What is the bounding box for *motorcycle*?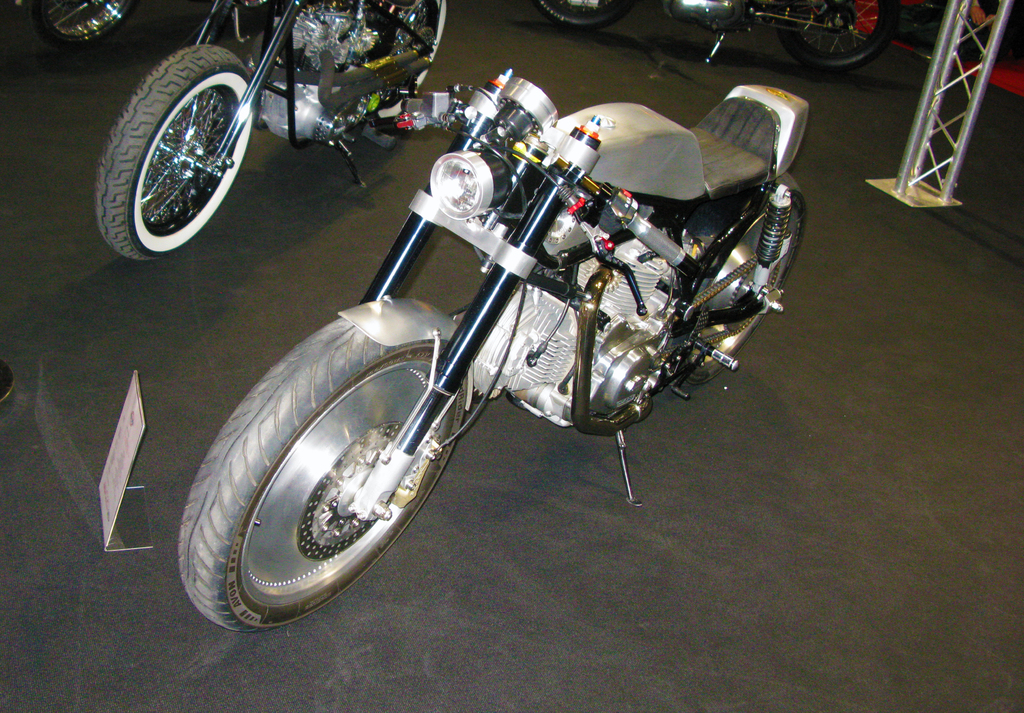
BBox(93, 1, 468, 257).
